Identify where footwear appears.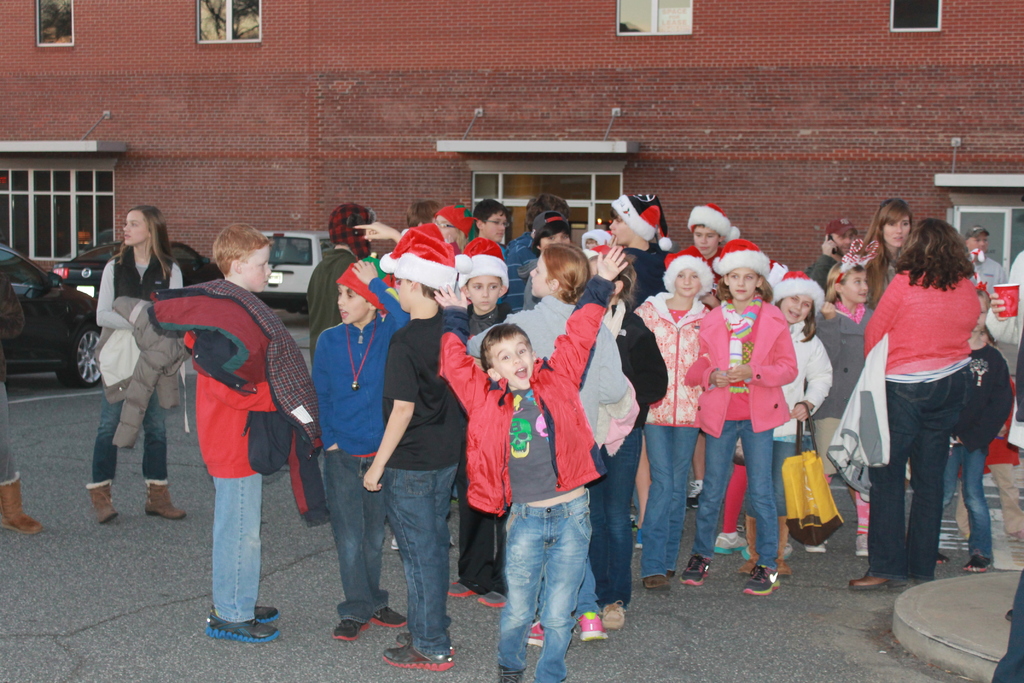
Appears at rect(476, 588, 507, 611).
